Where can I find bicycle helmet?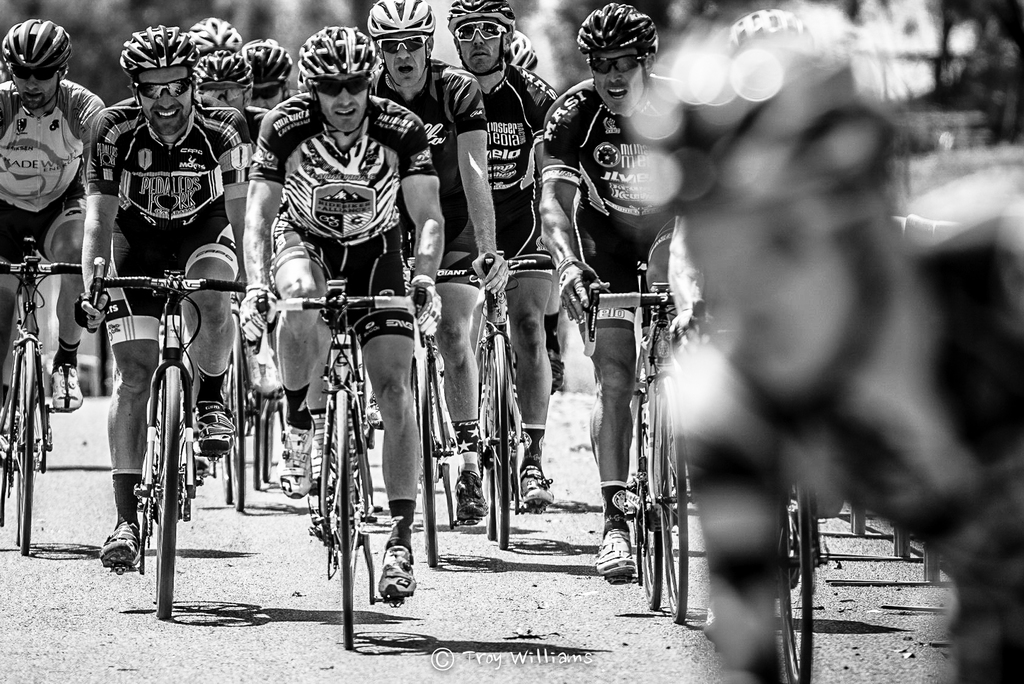
You can find it at <region>237, 37, 298, 78</region>.
